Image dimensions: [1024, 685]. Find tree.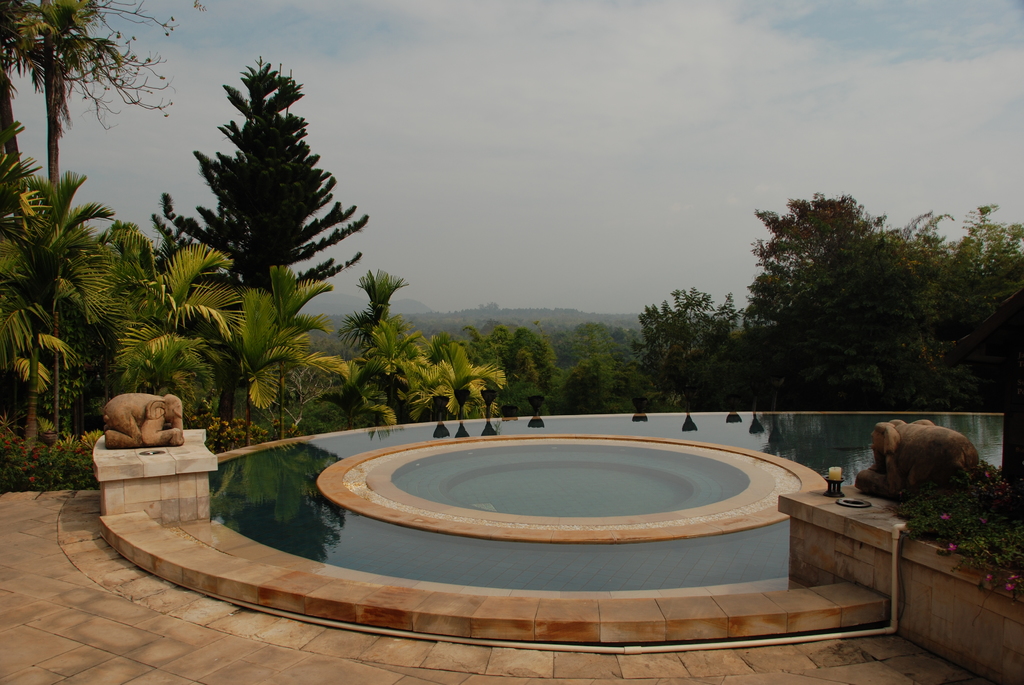
region(359, 312, 429, 422).
